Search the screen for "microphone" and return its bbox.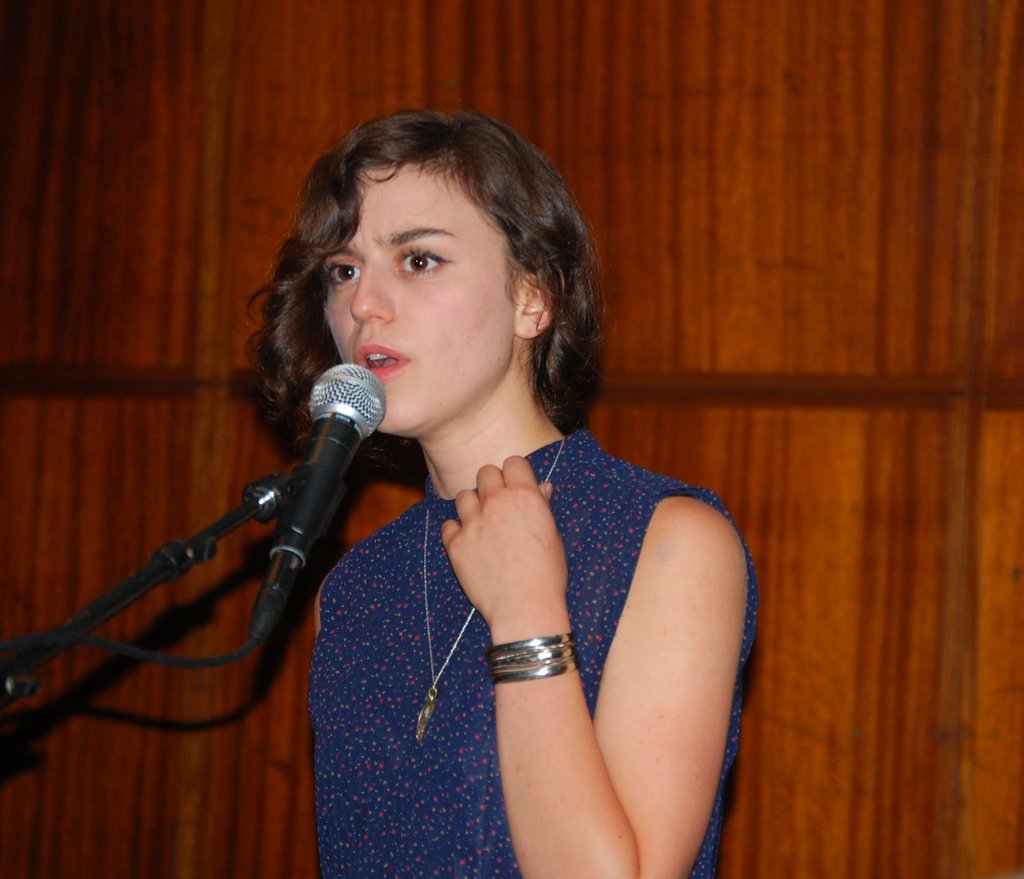
Found: <region>219, 364, 392, 623</region>.
